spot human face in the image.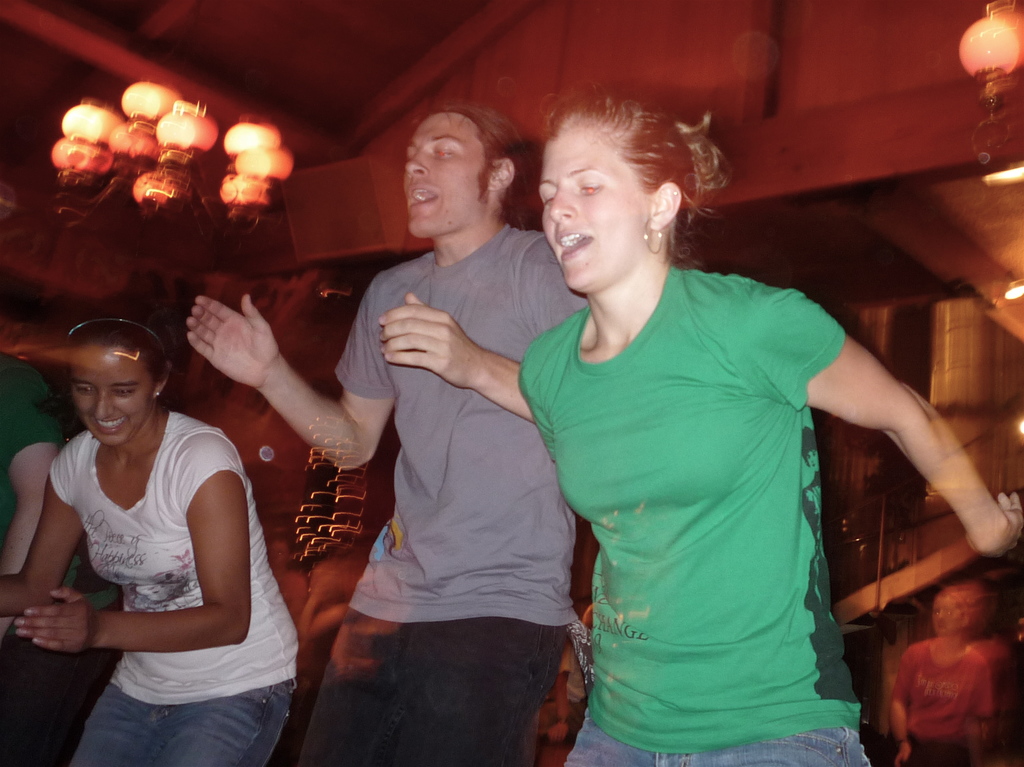
human face found at x1=534 y1=113 x2=654 y2=295.
